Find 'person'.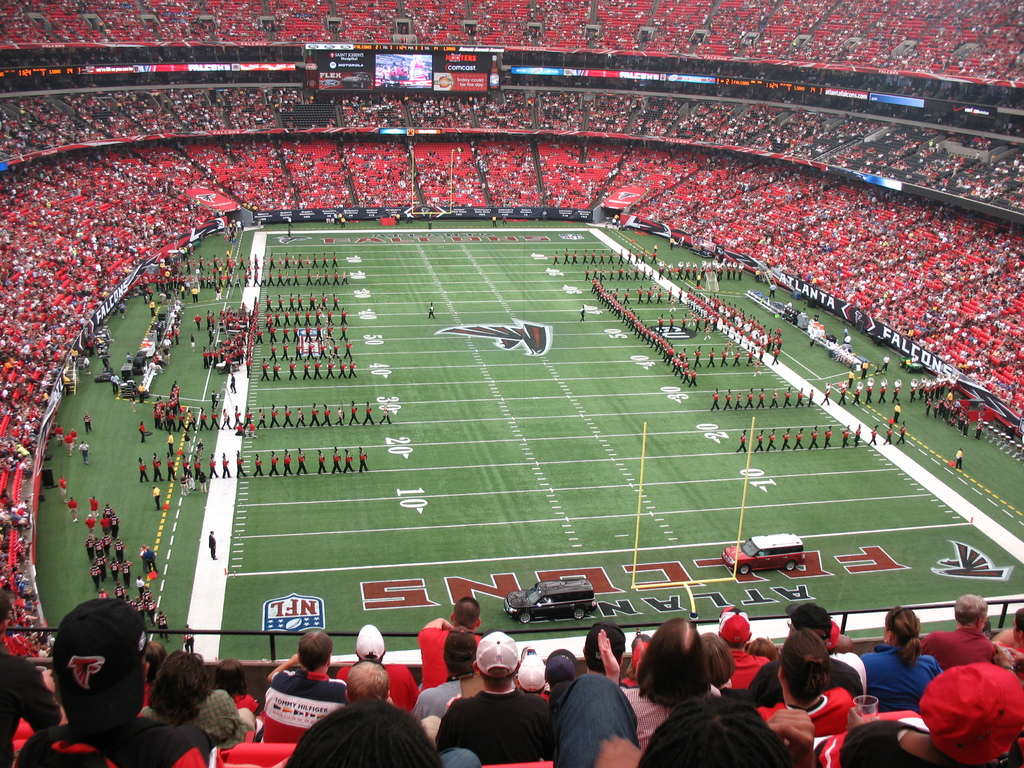
bbox(822, 428, 833, 447).
